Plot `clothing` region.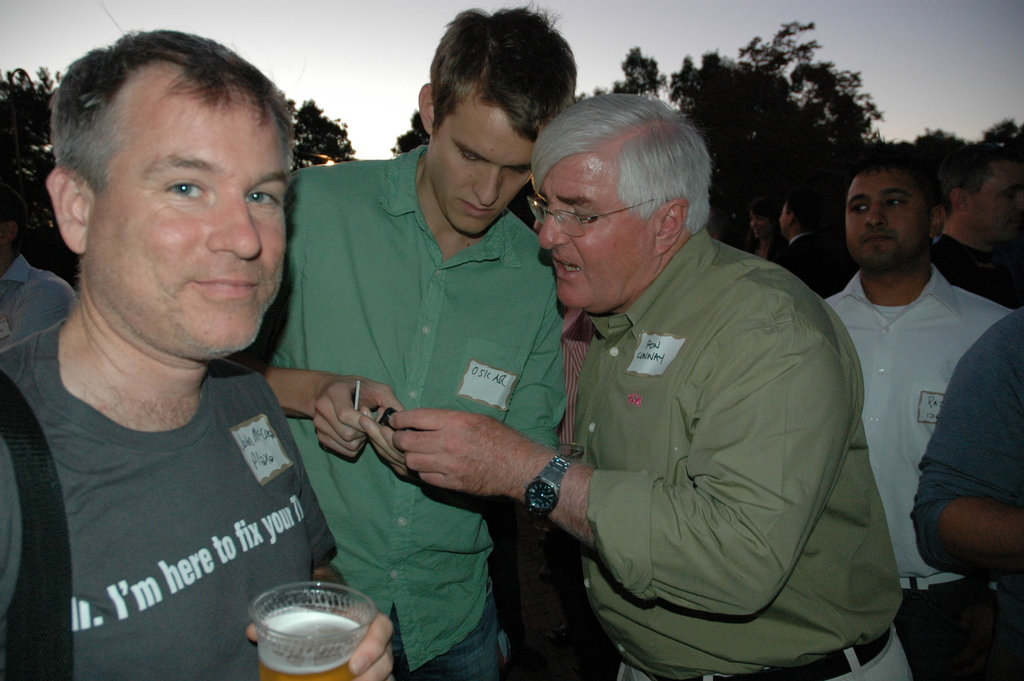
Plotted at l=561, t=226, r=918, b=678.
